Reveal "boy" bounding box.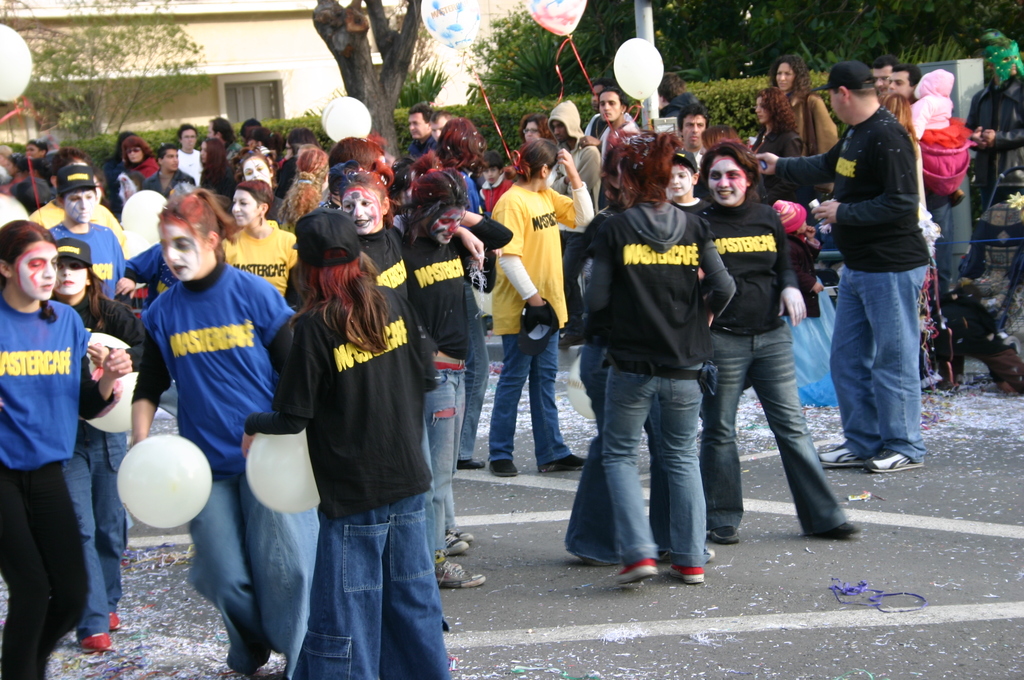
Revealed: box(479, 152, 511, 211).
